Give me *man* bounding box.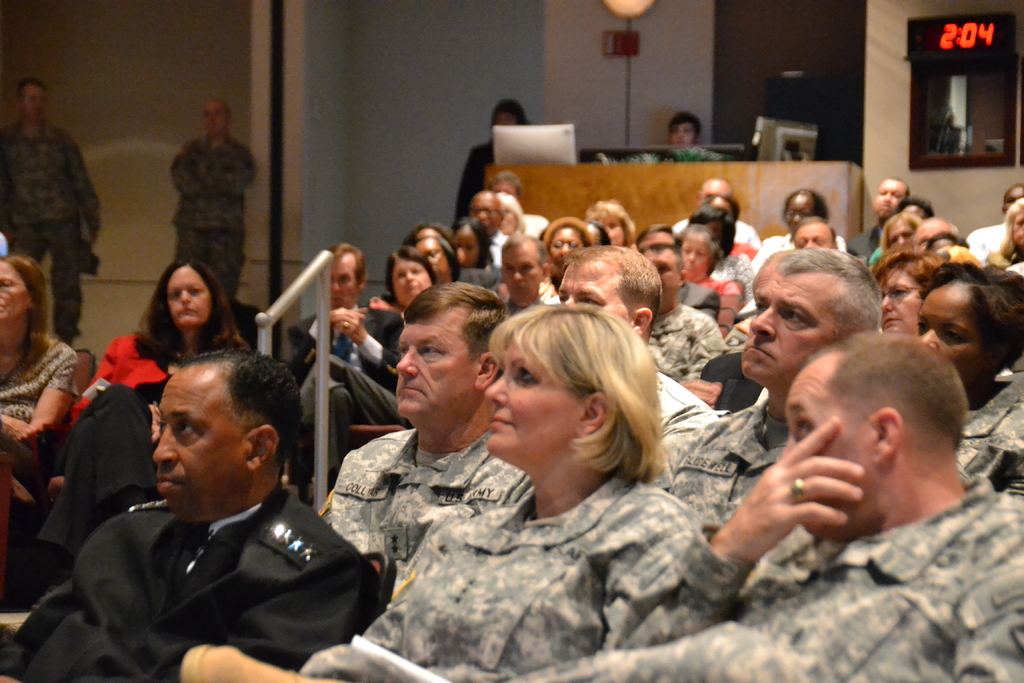
(x1=168, y1=101, x2=259, y2=300).
